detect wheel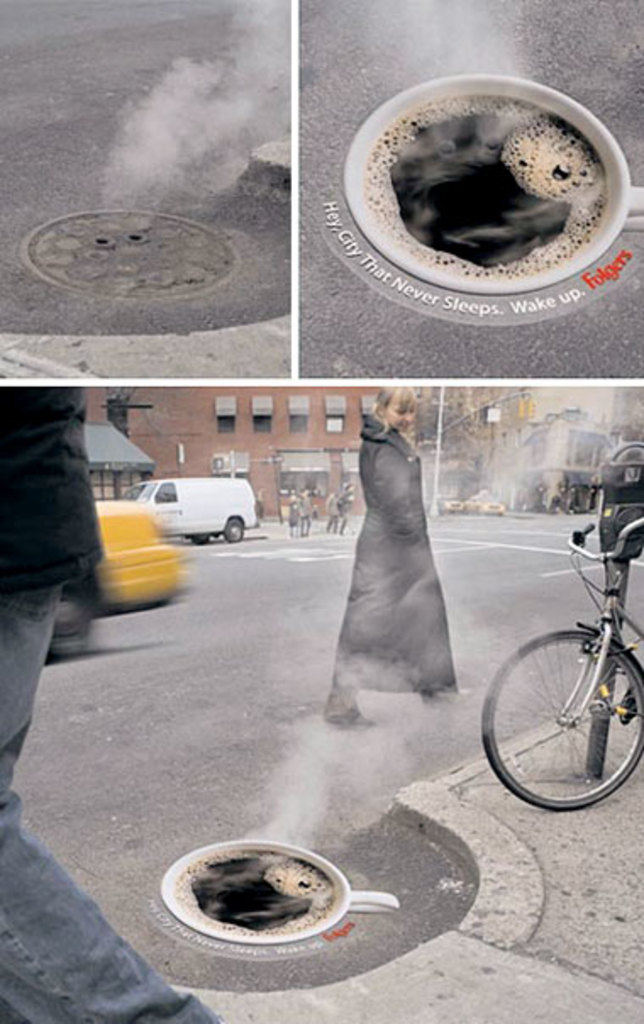
x1=225, y1=519, x2=244, y2=544
